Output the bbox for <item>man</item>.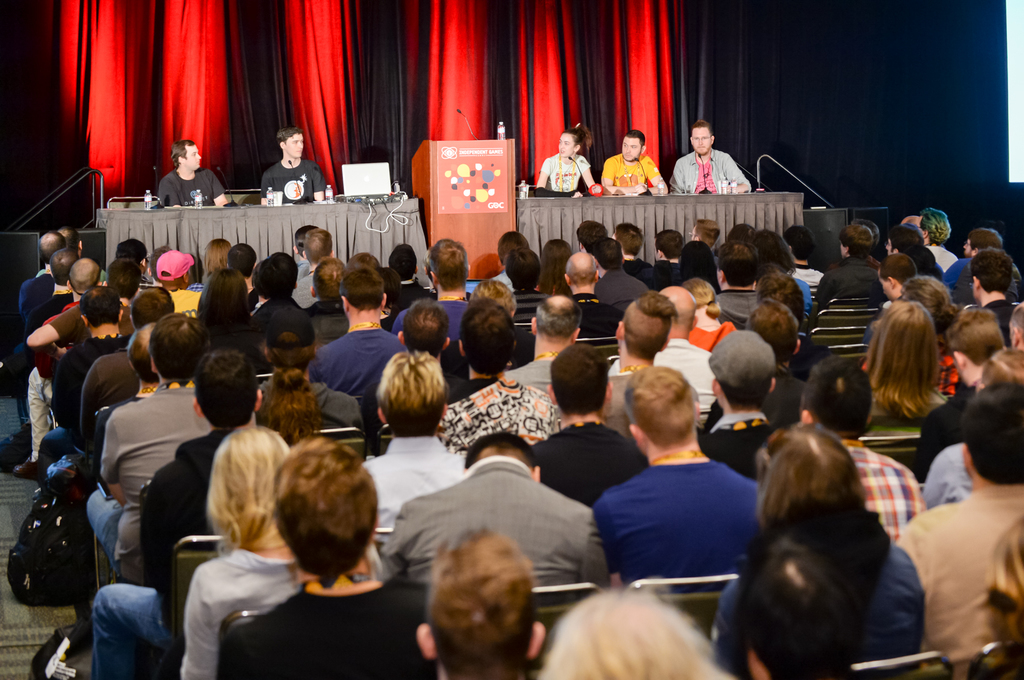
crop(701, 324, 785, 454).
